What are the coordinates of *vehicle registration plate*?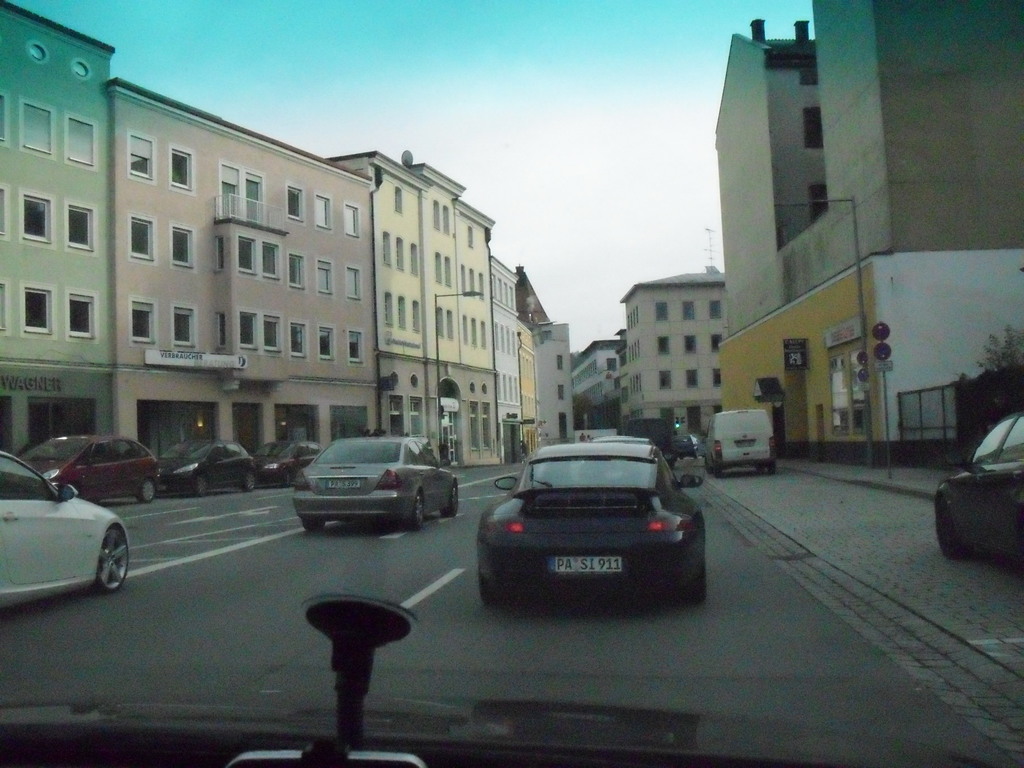
x1=326, y1=477, x2=358, y2=485.
